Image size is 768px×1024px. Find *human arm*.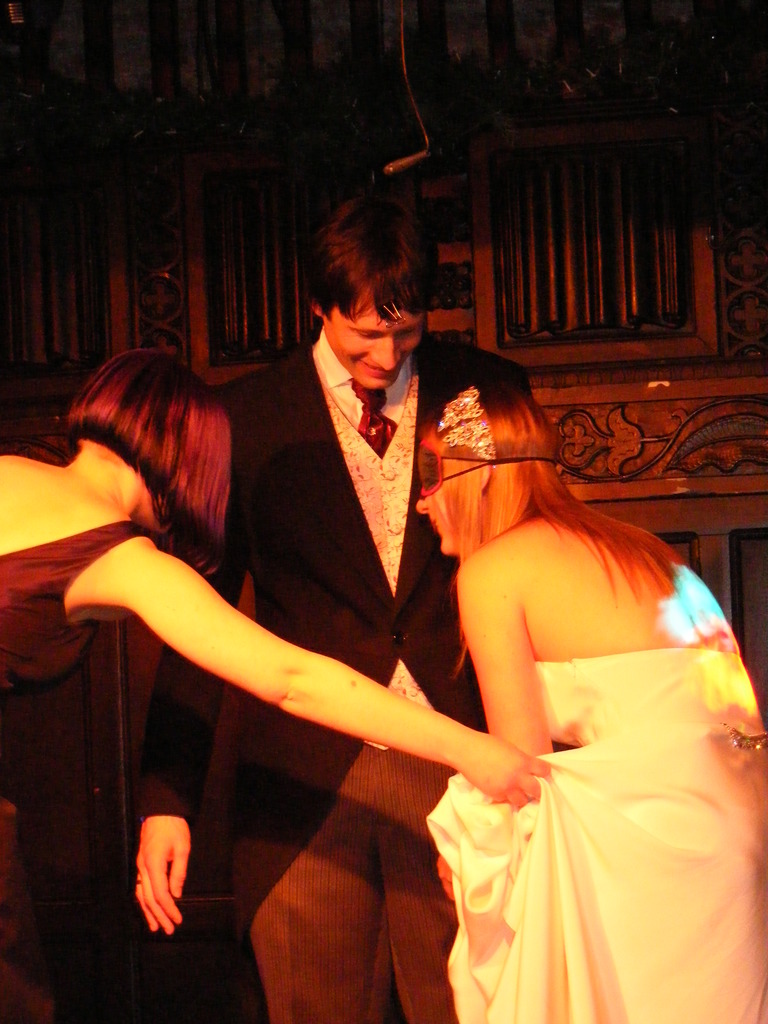
rect(132, 444, 250, 935).
